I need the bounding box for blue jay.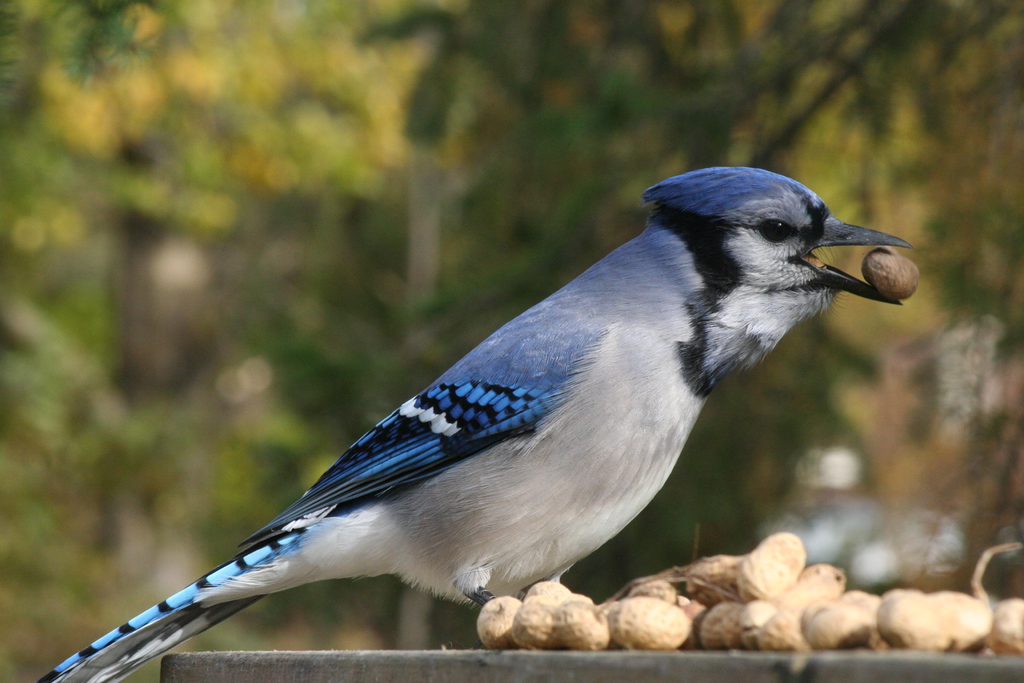
Here it is: BBox(32, 163, 917, 682).
